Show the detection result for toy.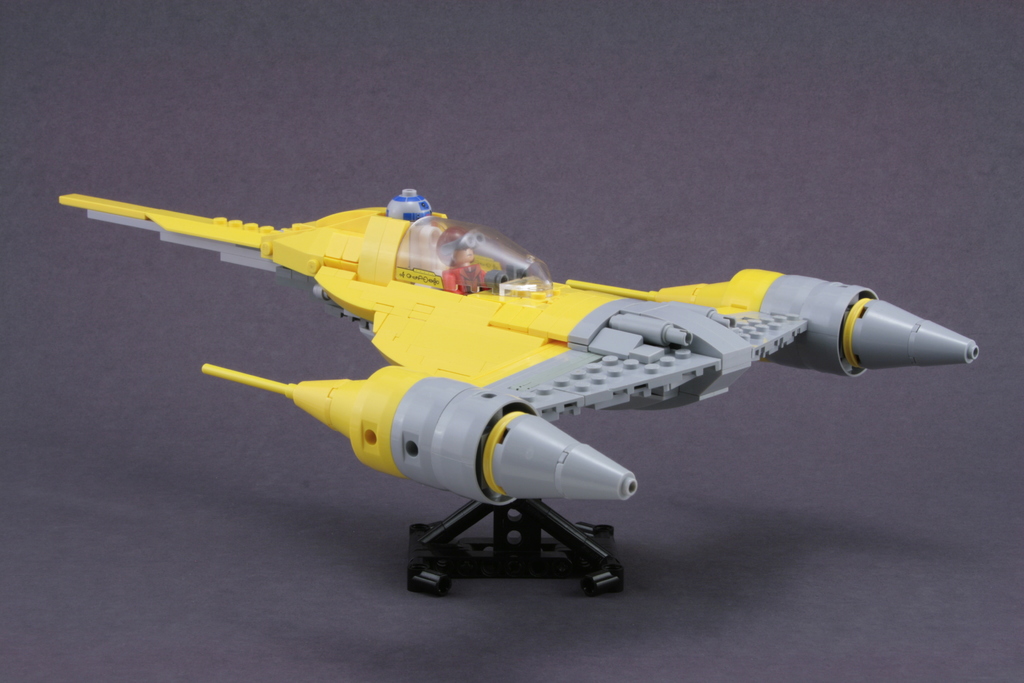
[124, 176, 895, 577].
